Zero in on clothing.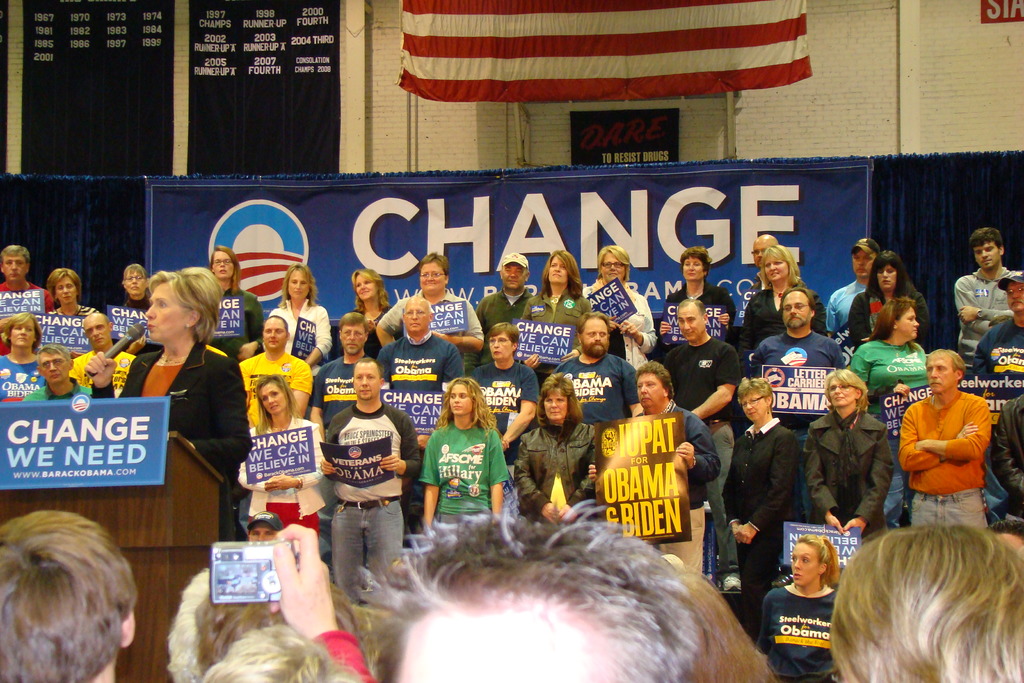
Zeroed in: {"x1": 656, "y1": 282, "x2": 736, "y2": 349}.
